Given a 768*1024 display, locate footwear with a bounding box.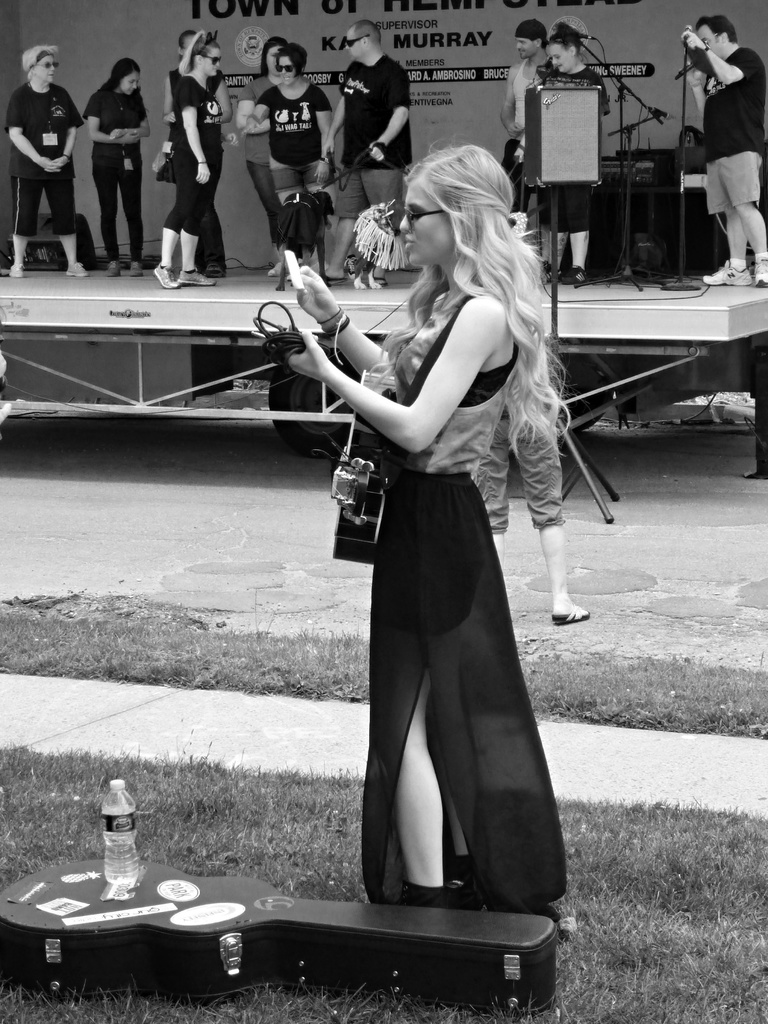
Located: x1=698 y1=259 x2=758 y2=287.
